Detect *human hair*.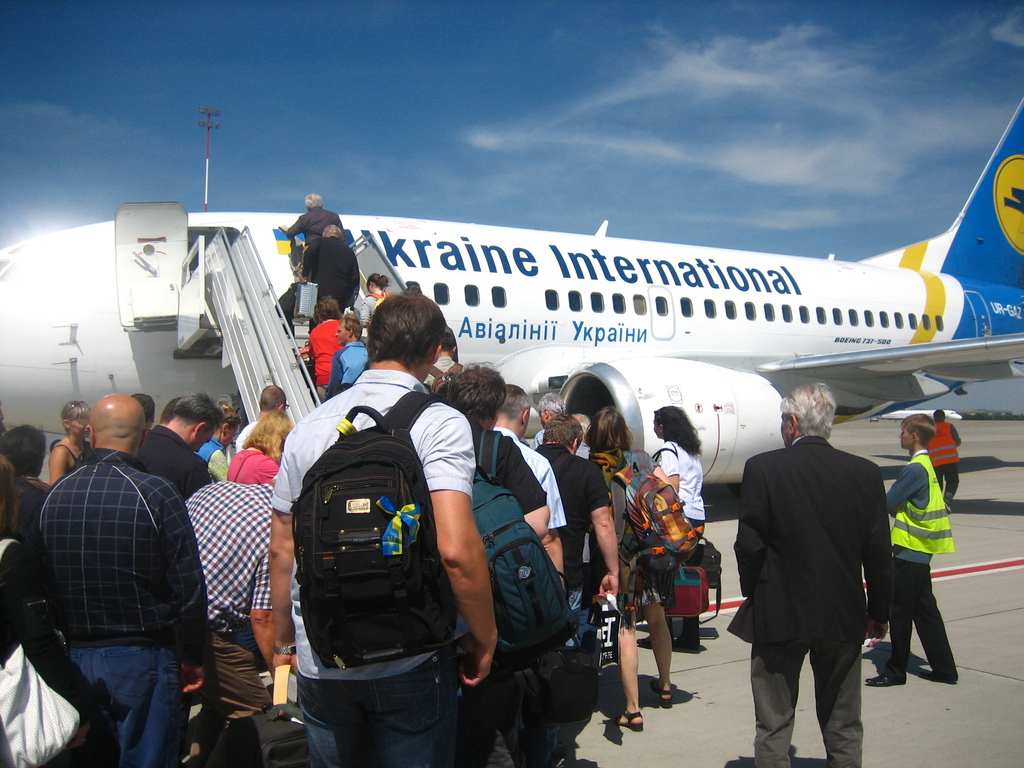
Detected at bbox=[932, 407, 947, 422].
